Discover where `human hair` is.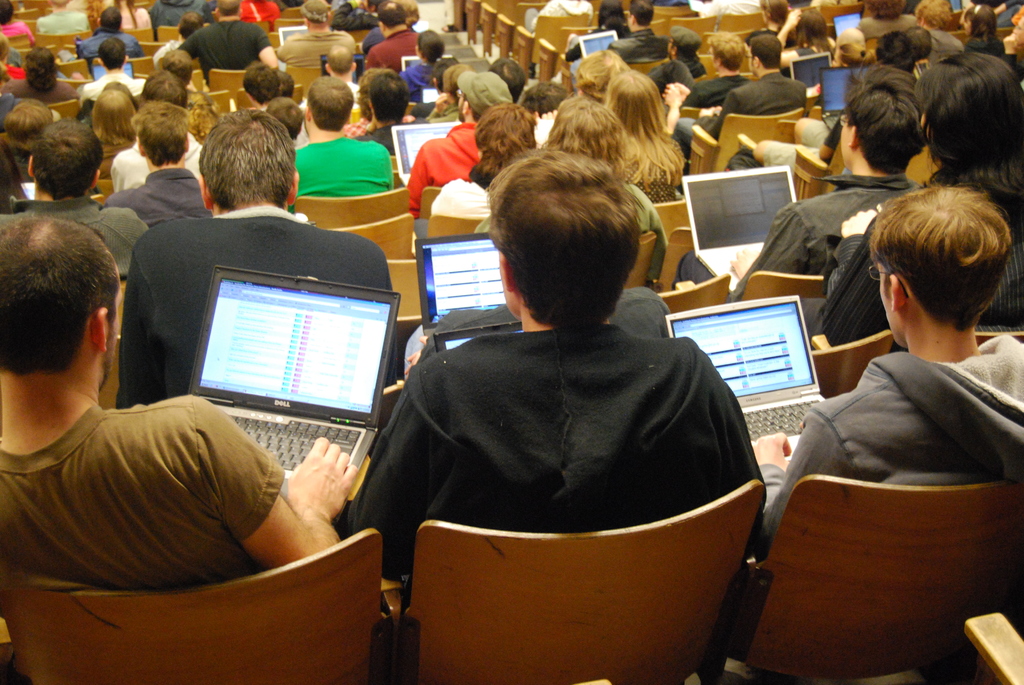
Discovered at box=[541, 93, 636, 177].
